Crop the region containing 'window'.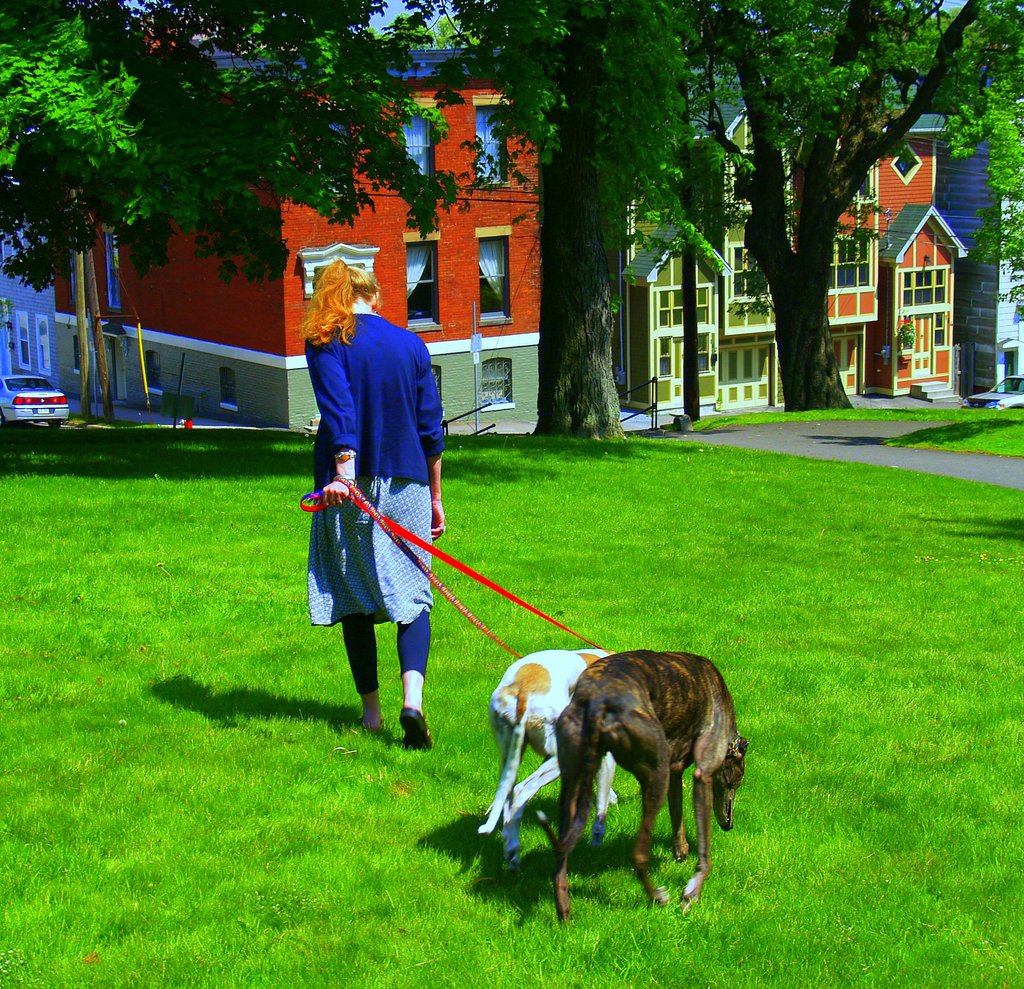
Crop region: [x1=474, y1=239, x2=515, y2=325].
